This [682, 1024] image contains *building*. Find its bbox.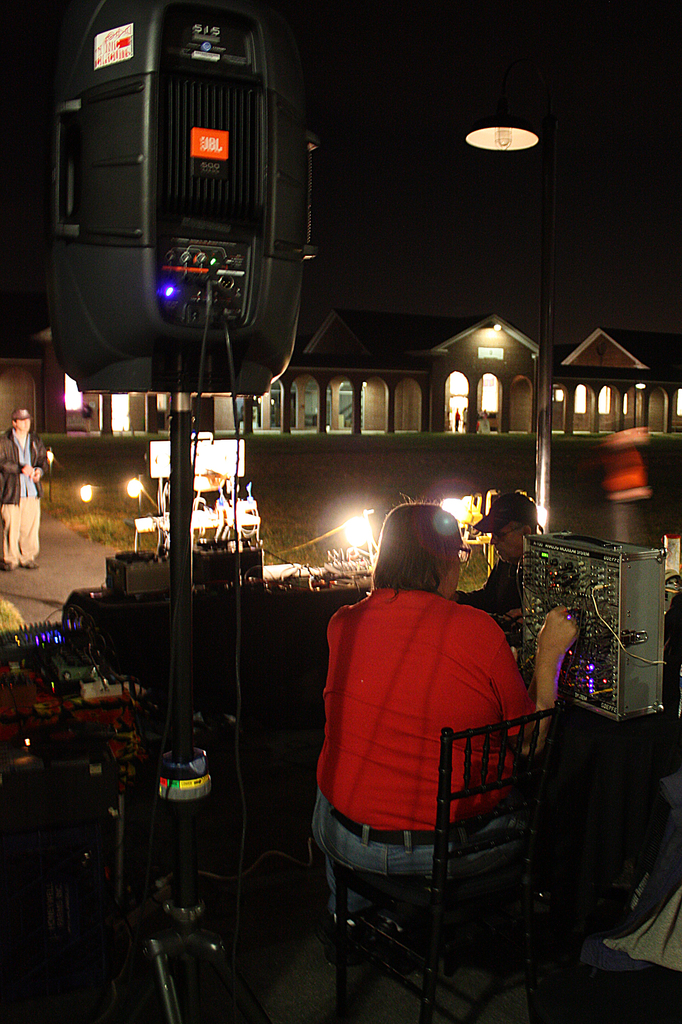
locate(47, 332, 281, 424).
